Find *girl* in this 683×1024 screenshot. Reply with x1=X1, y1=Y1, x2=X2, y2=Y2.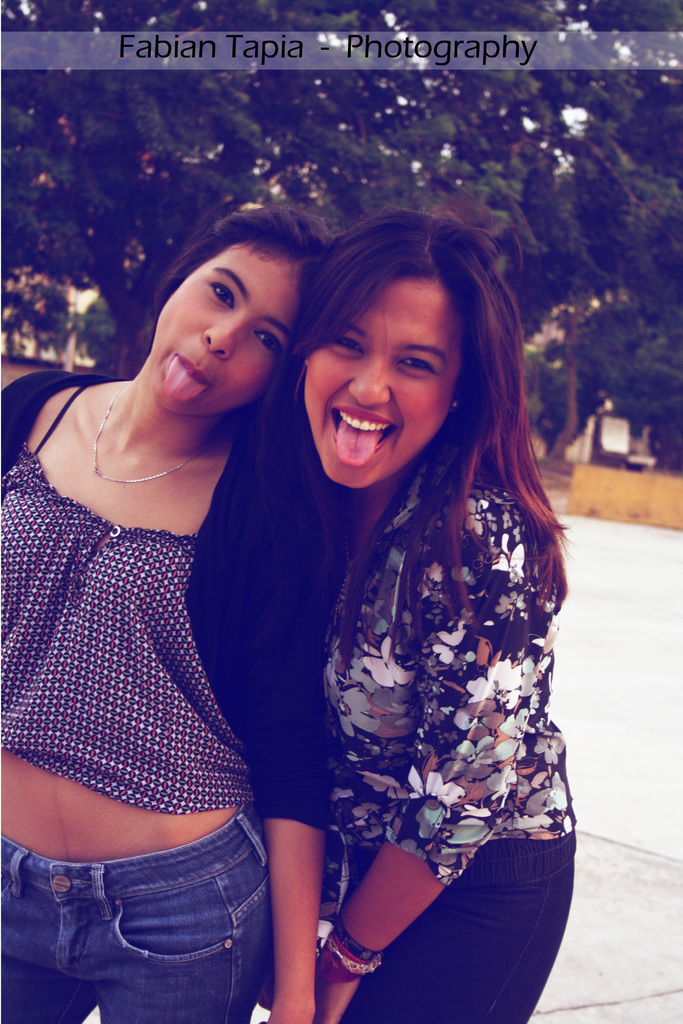
x1=315, y1=201, x2=577, y2=1023.
